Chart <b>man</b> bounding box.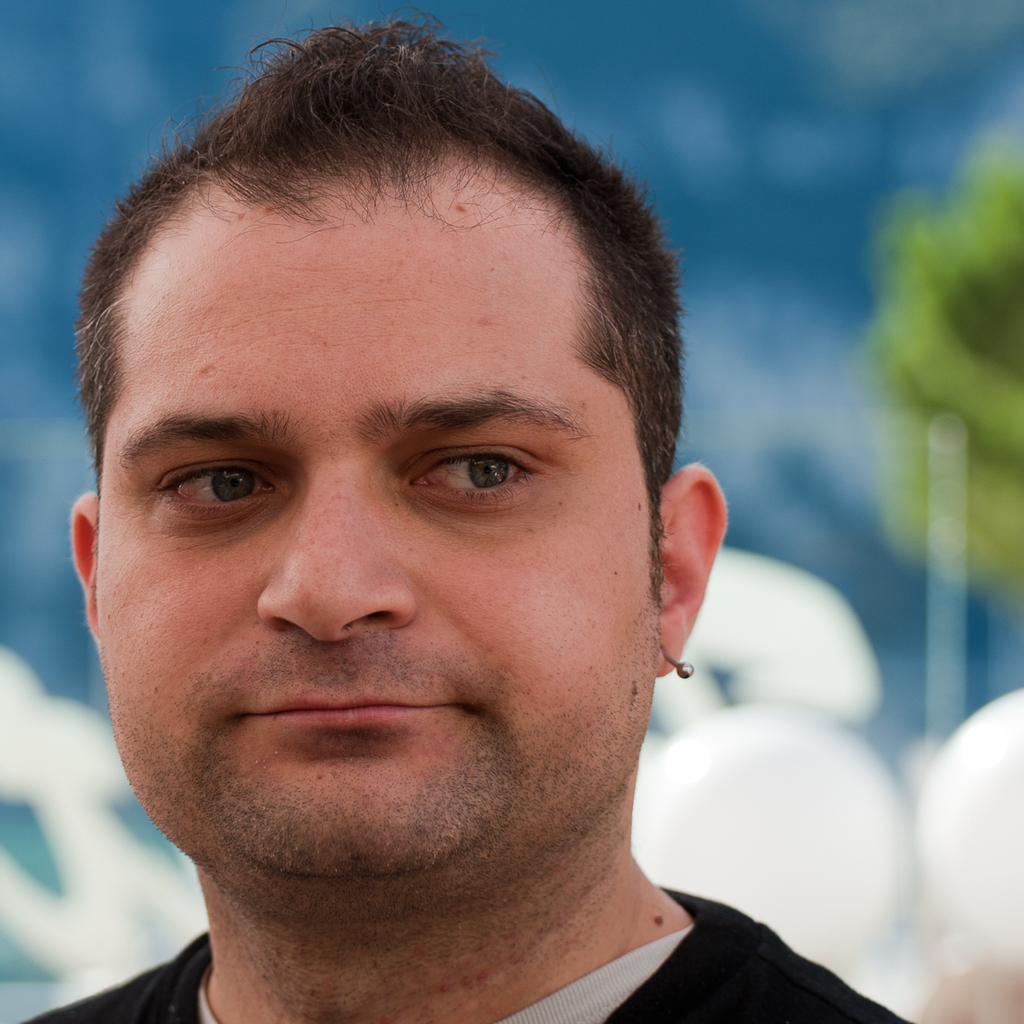
Charted: (left=20, top=18, right=918, bottom=1023).
